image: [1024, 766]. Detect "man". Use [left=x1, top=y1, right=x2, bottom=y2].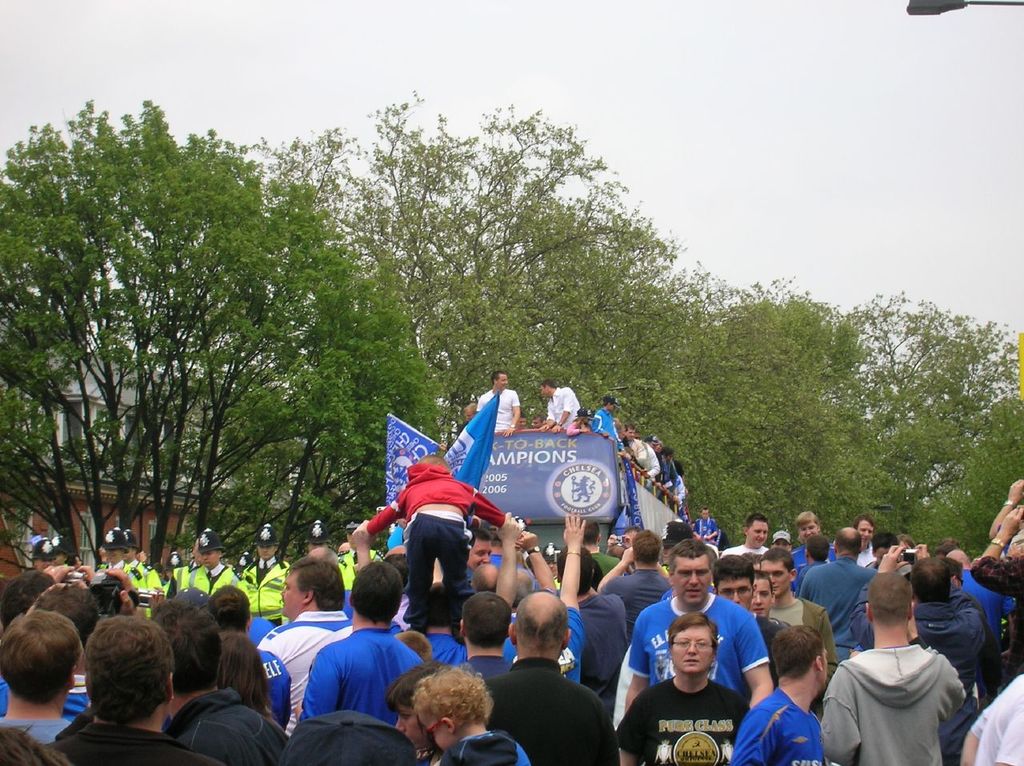
[left=660, top=451, right=675, bottom=484].
